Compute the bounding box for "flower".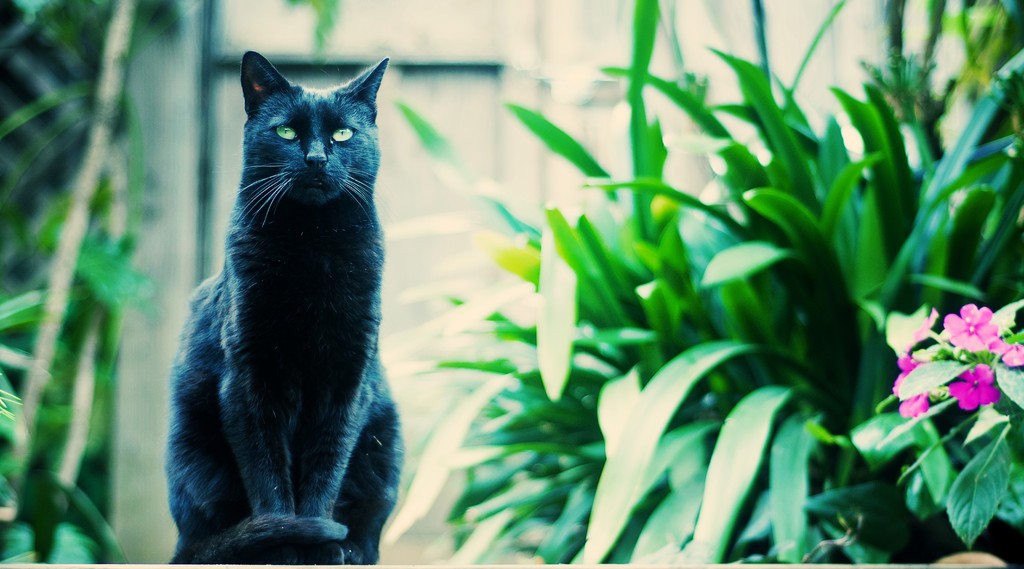
{"left": 898, "top": 387, "right": 925, "bottom": 417}.
